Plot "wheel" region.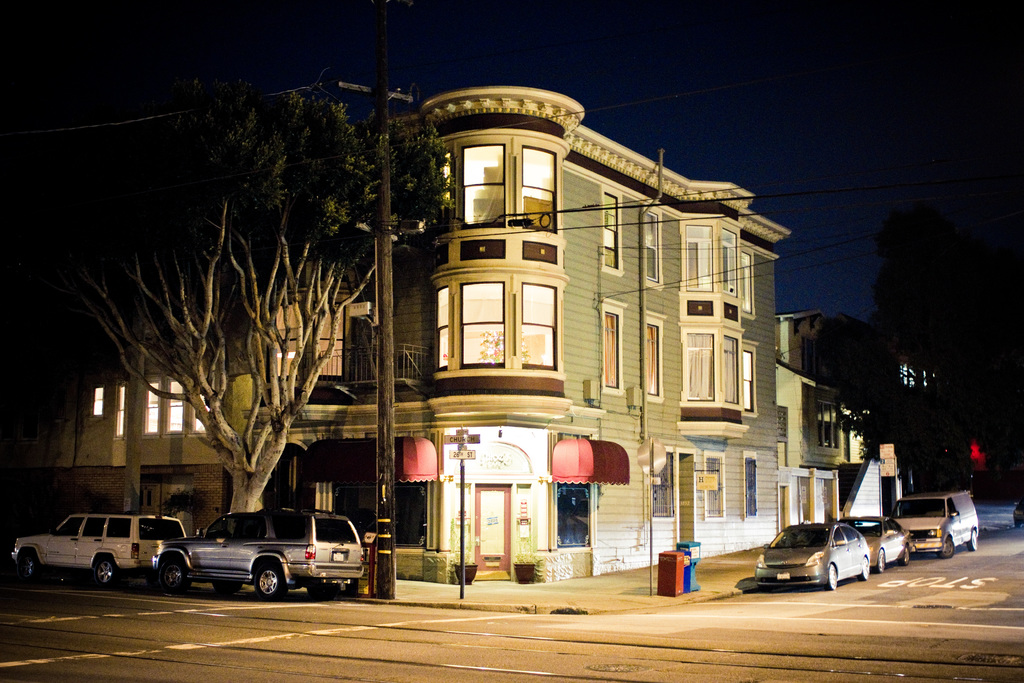
Plotted at l=943, t=535, r=955, b=561.
